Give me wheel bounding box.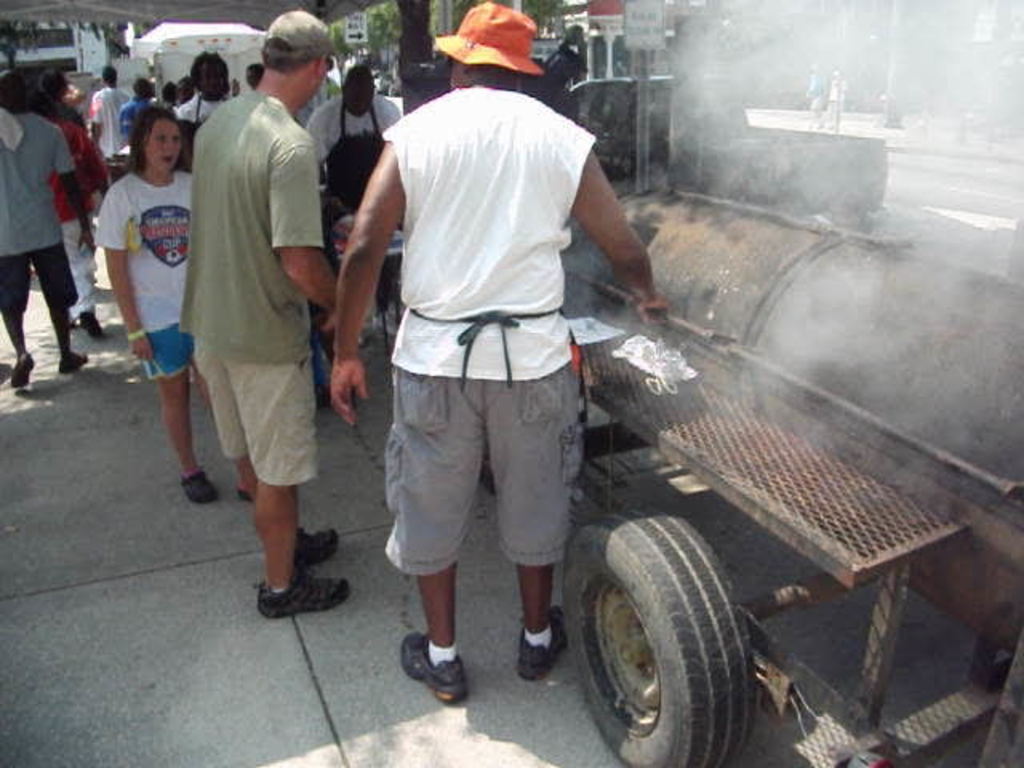
{"x1": 558, "y1": 494, "x2": 755, "y2": 766}.
